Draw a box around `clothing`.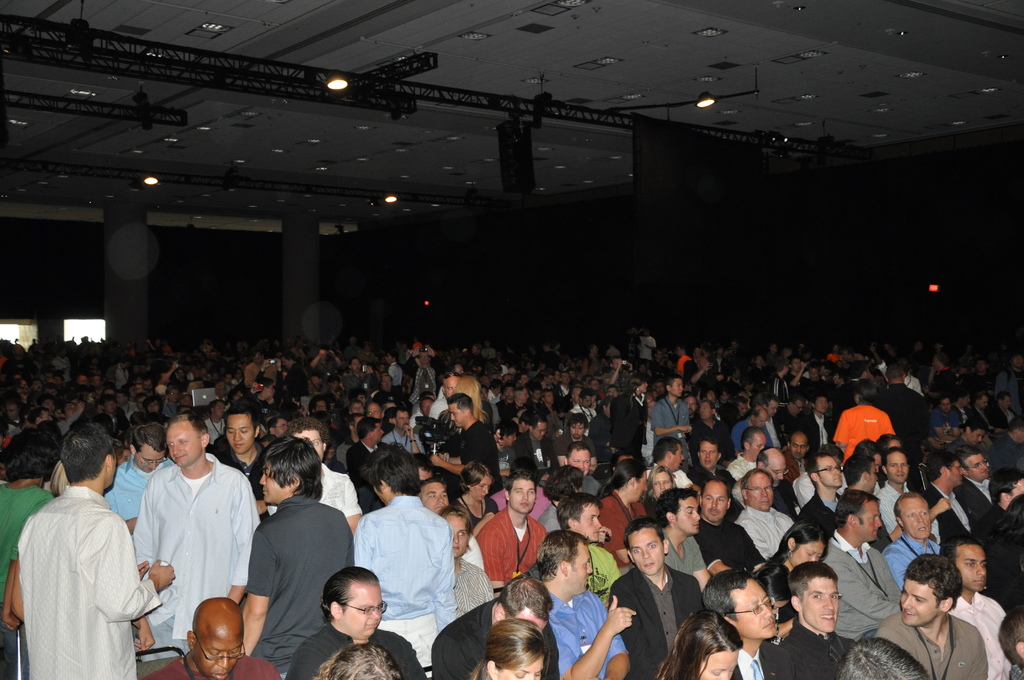
left=919, top=483, right=979, bottom=540.
